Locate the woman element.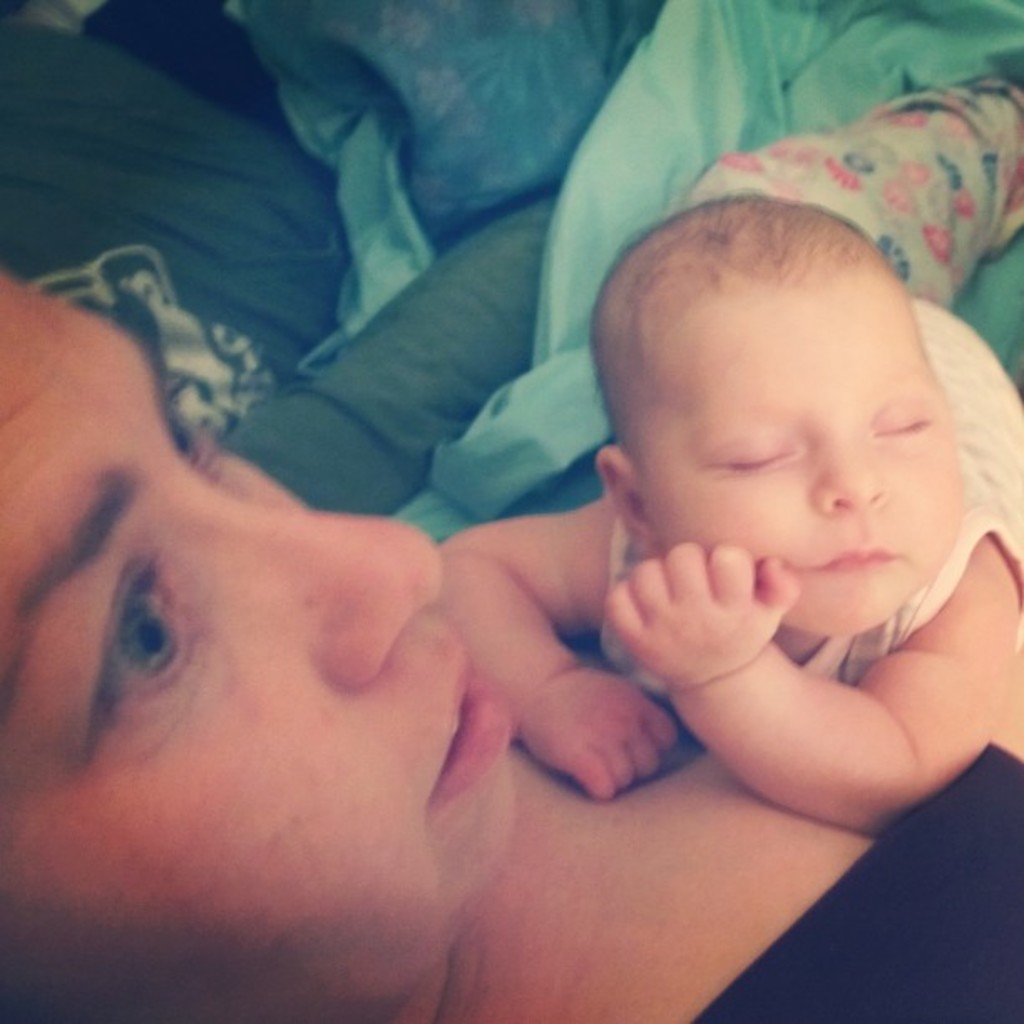
Element bbox: box(0, 263, 1022, 1022).
